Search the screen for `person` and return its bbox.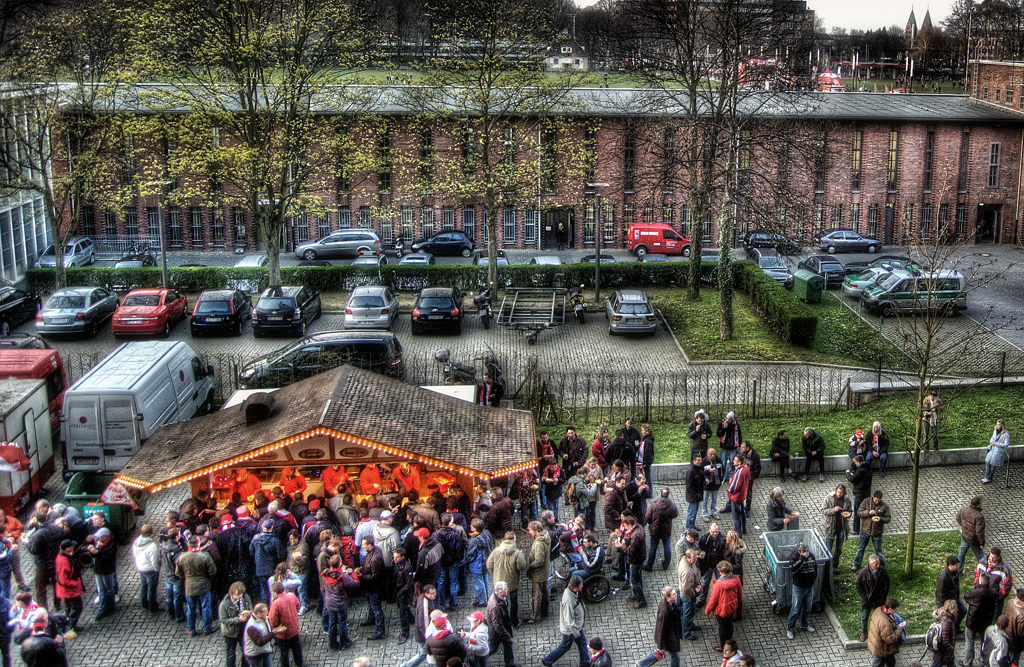
Found: bbox=[817, 482, 848, 562].
